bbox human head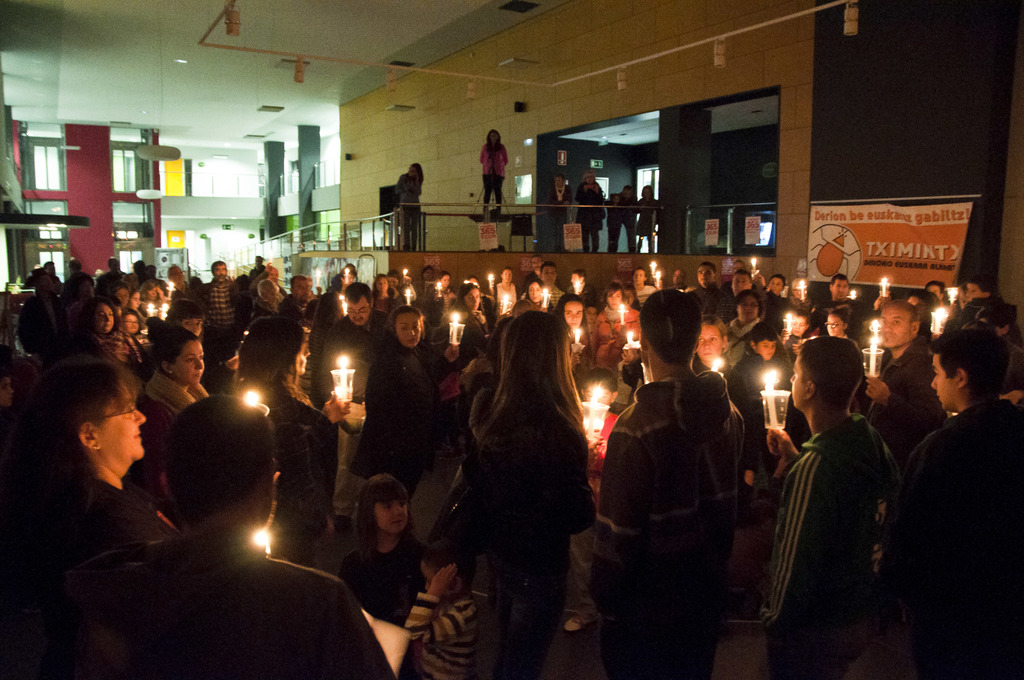
x1=766, y1=271, x2=786, y2=298
